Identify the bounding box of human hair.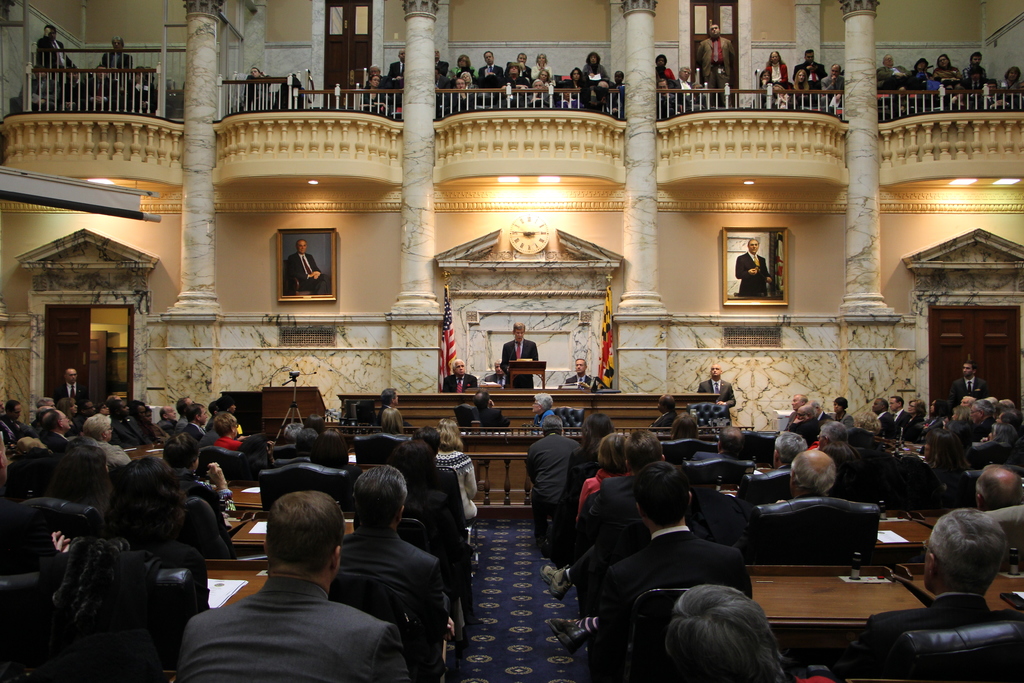
{"left": 268, "top": 486, "right": 350, "bottom": 570}.
